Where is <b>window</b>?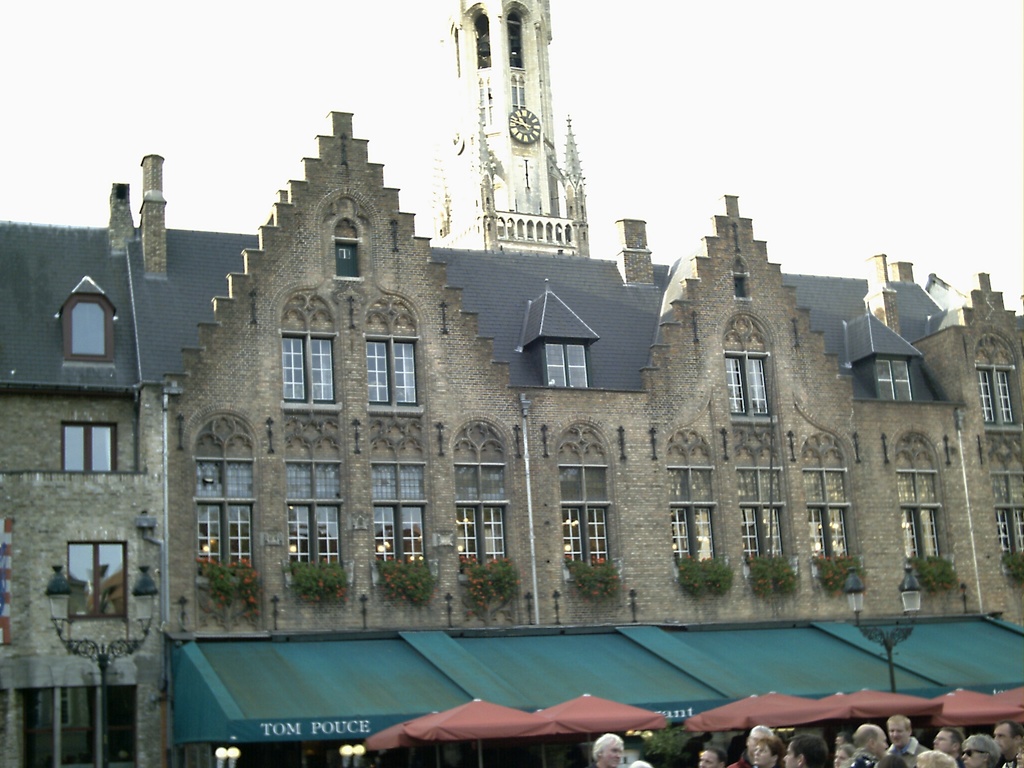
[x1=735, y1=276, x2=748, y2=296].
